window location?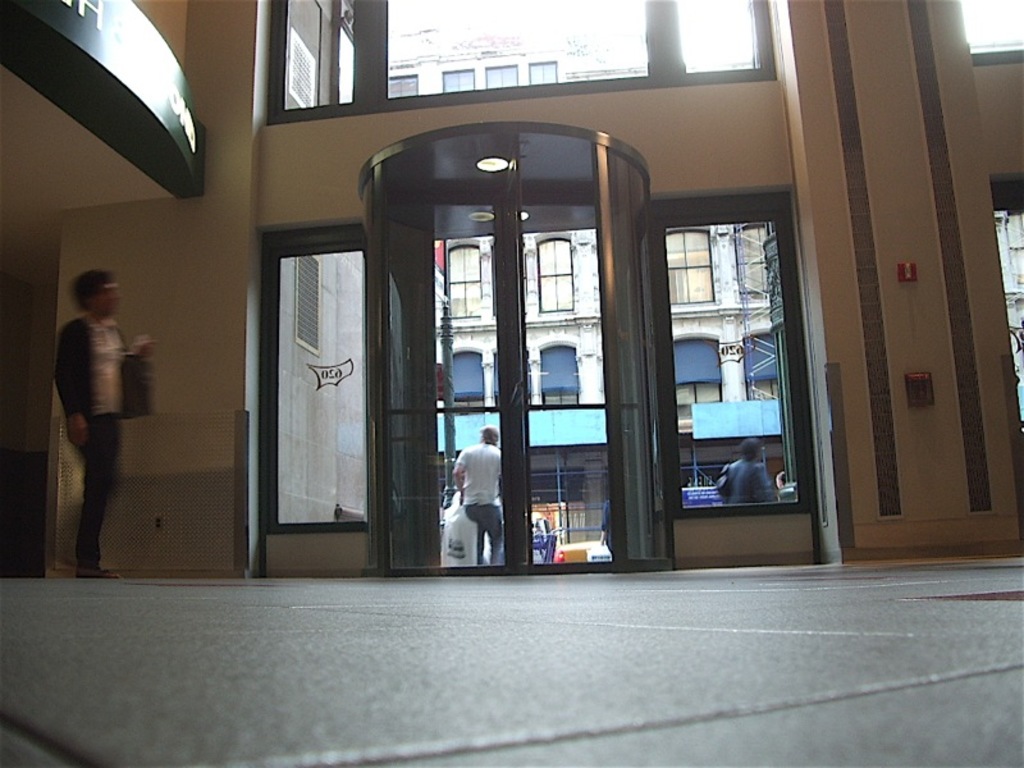
locate(532, 237, 577, 312)
